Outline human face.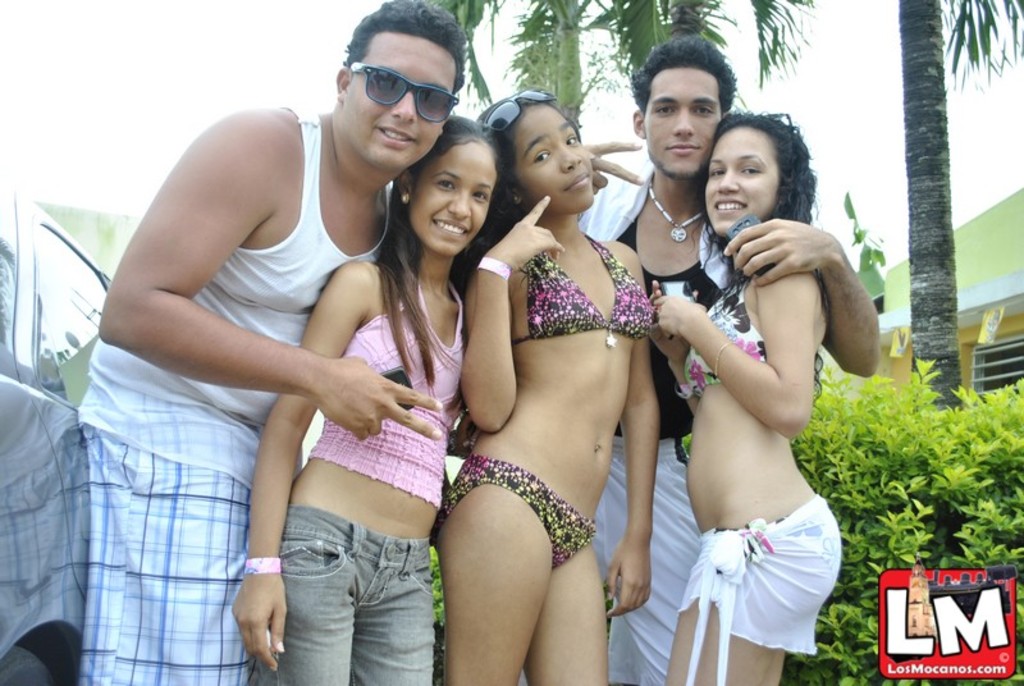
Outline: {"x1": 524, "y1": 101, "x2": 594, "y2": 212}.
